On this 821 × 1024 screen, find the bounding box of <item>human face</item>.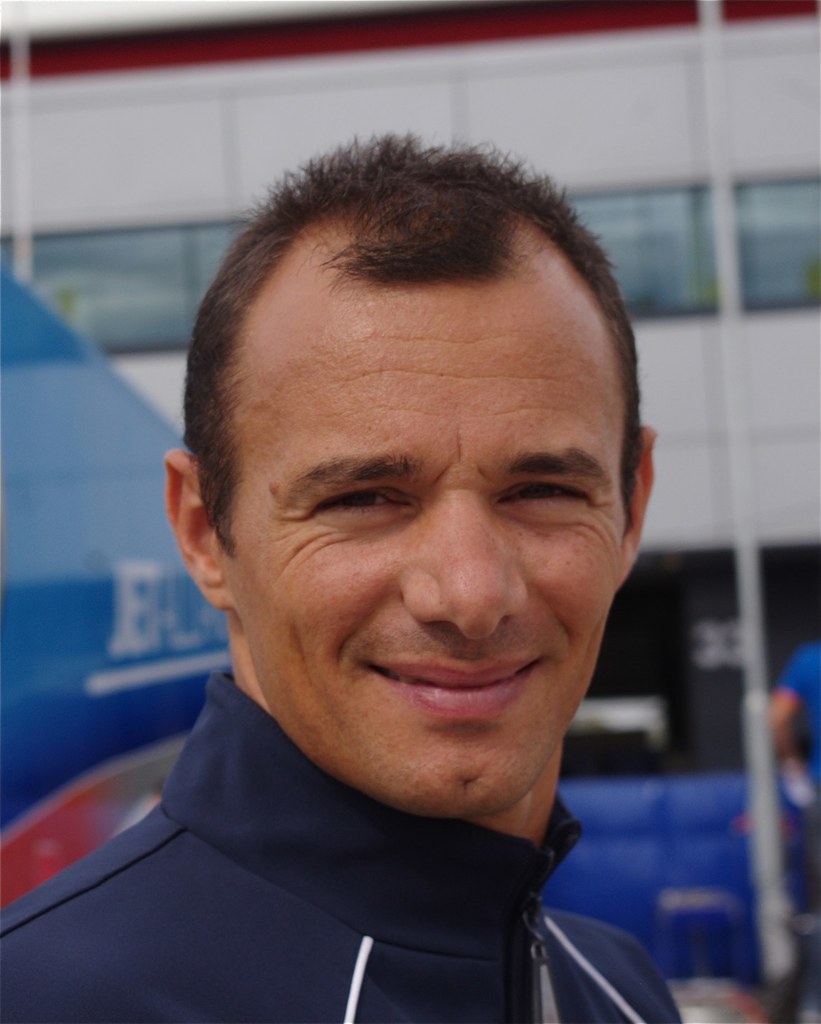
Bounding box: crop(218, 280, 637, 808).
